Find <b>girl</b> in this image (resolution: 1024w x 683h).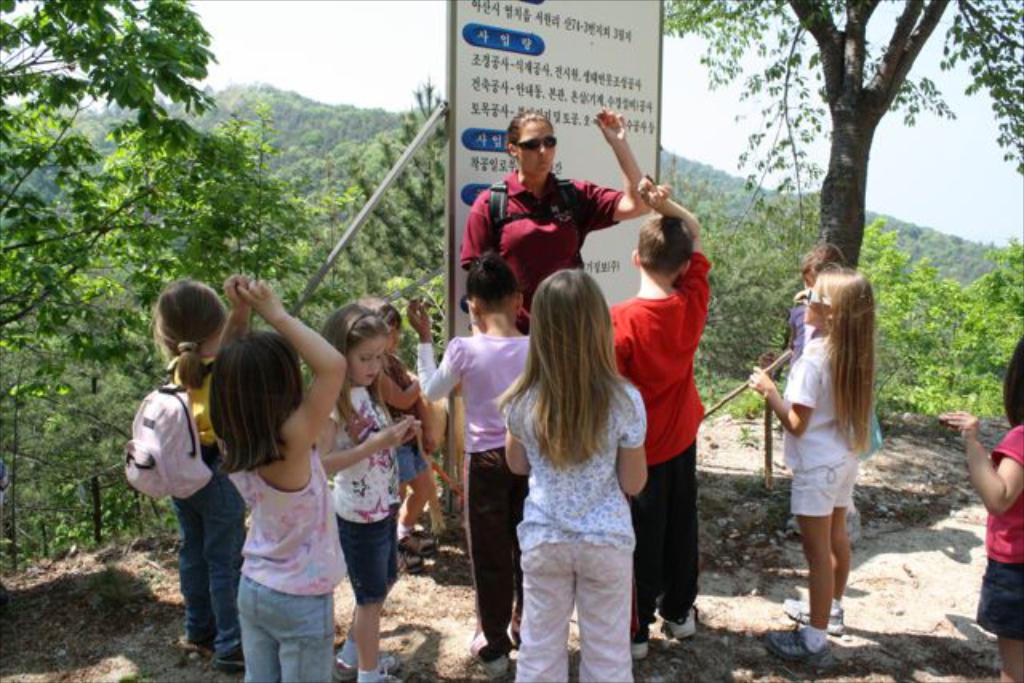
pyautogui.locateOnScreen(318, 304, 422, 681).
